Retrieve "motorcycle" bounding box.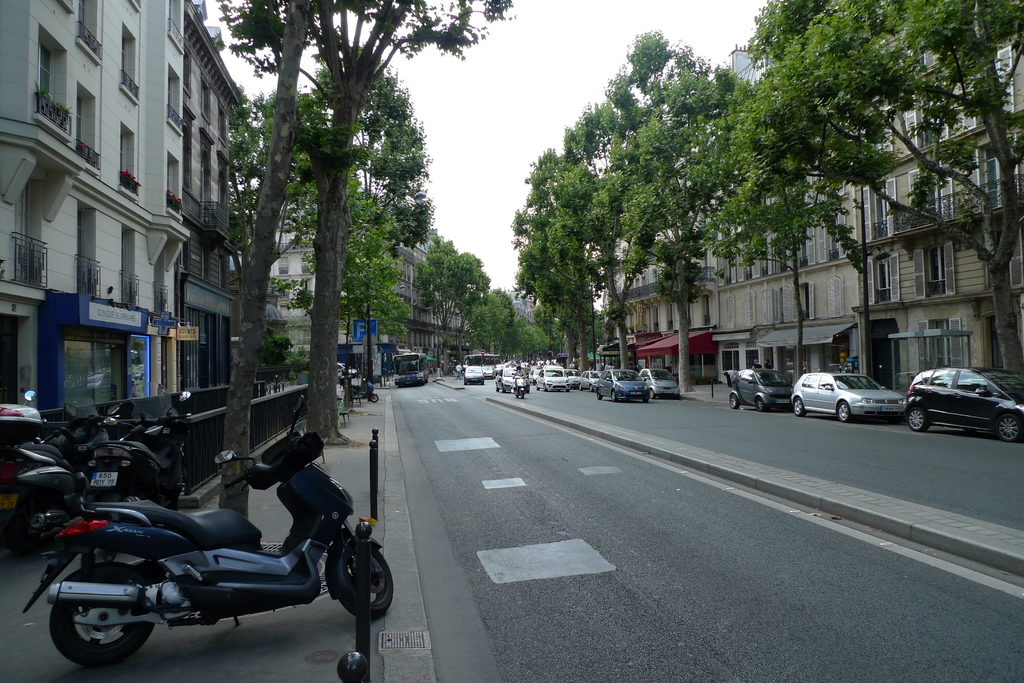
Bounding box: x1=18 y1=443 x2=378 y2=668.
